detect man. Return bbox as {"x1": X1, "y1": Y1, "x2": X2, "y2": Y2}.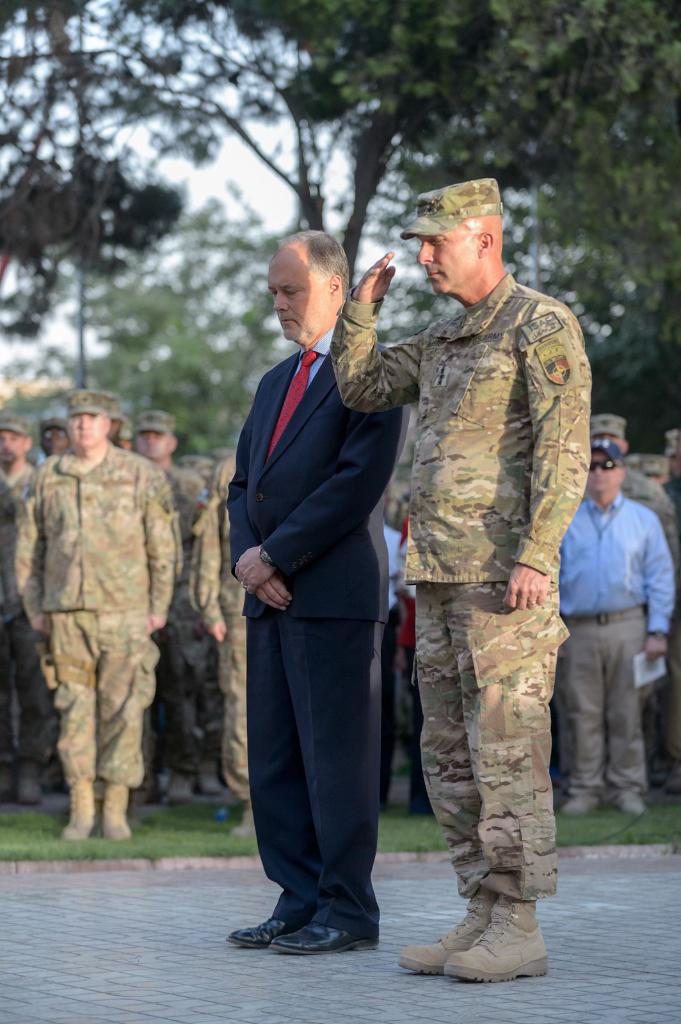
{"x1": 129, "y1": 414, "x2": 215, "y2": 770}.
